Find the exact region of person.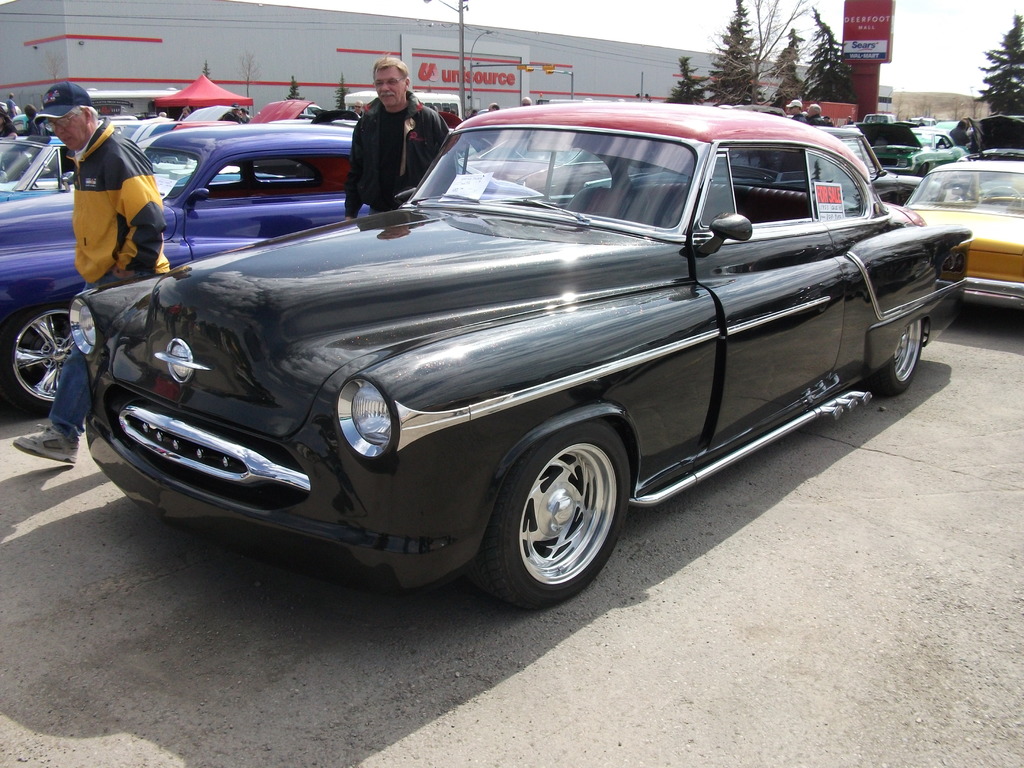
Exact region: 353 101 364 115.
